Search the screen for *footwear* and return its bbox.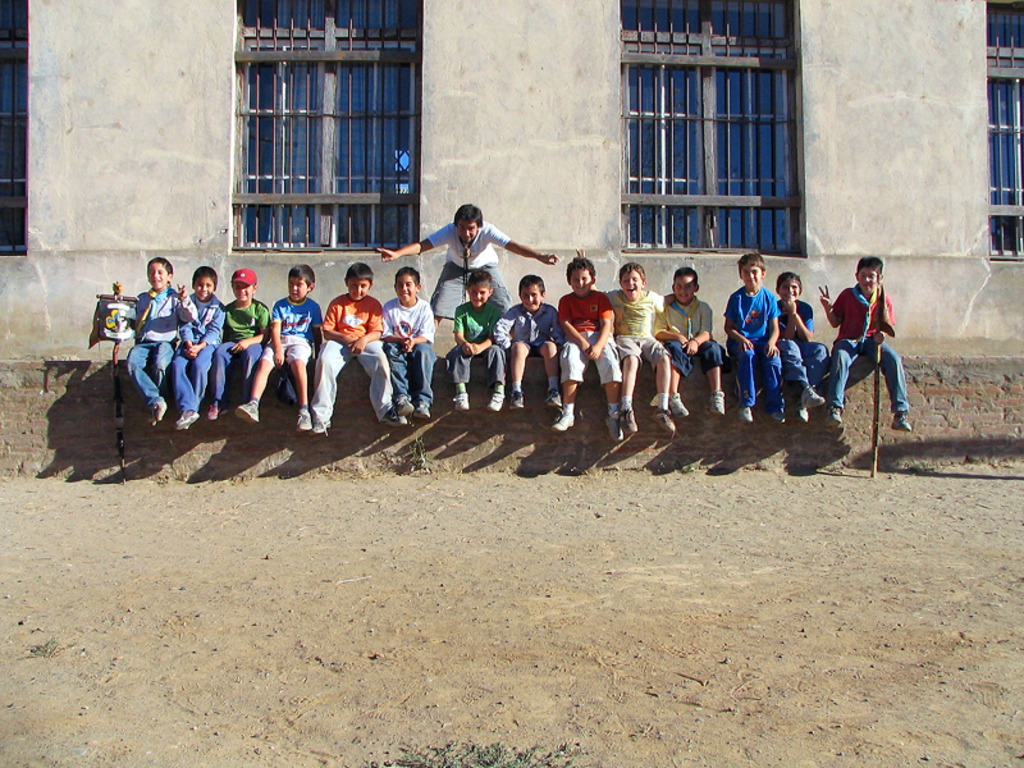
Found: bbox=(152, 401, 169, 422).
